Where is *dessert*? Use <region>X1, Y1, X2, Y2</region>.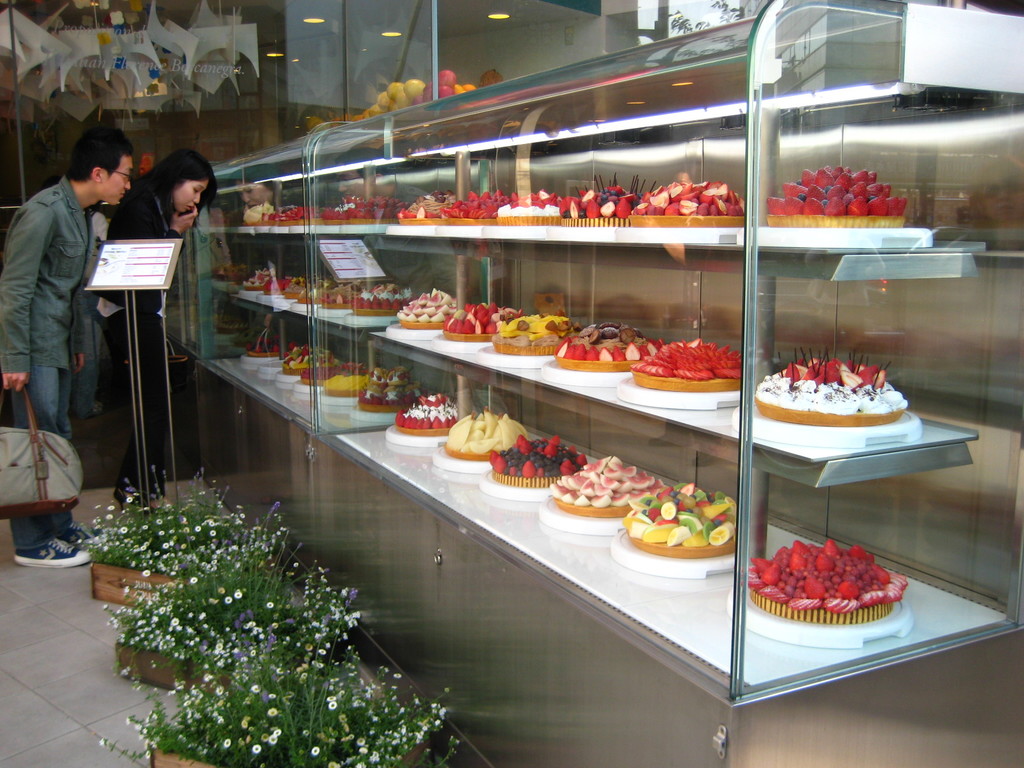
<region>258, 271, 285, 295</region>.
